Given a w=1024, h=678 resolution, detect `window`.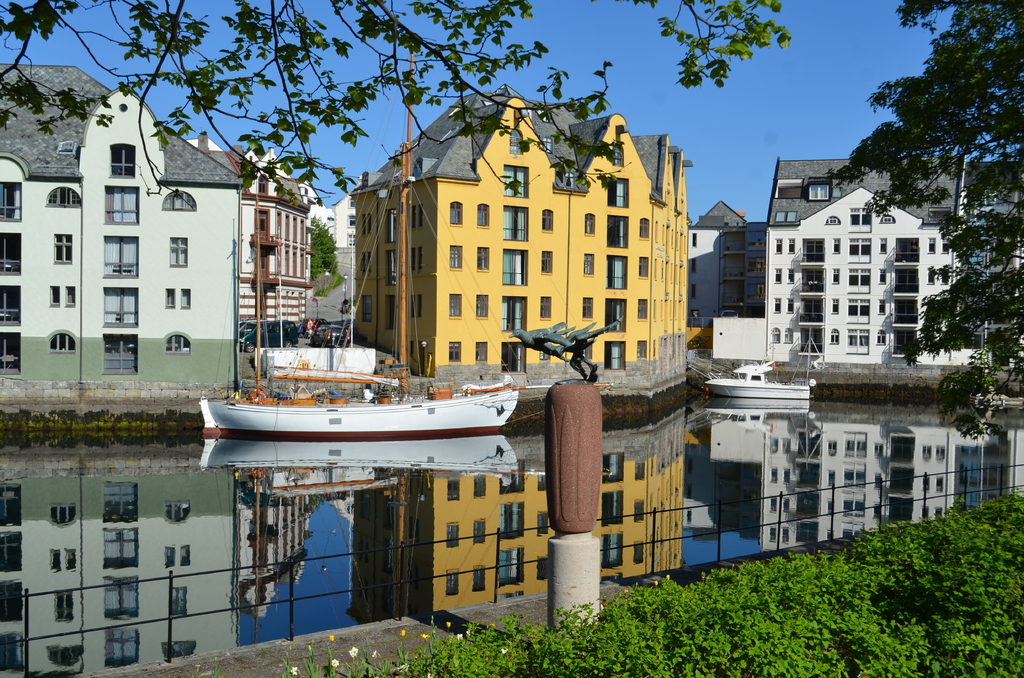
(x1=54, y1=231, x2=70, y2=266).
